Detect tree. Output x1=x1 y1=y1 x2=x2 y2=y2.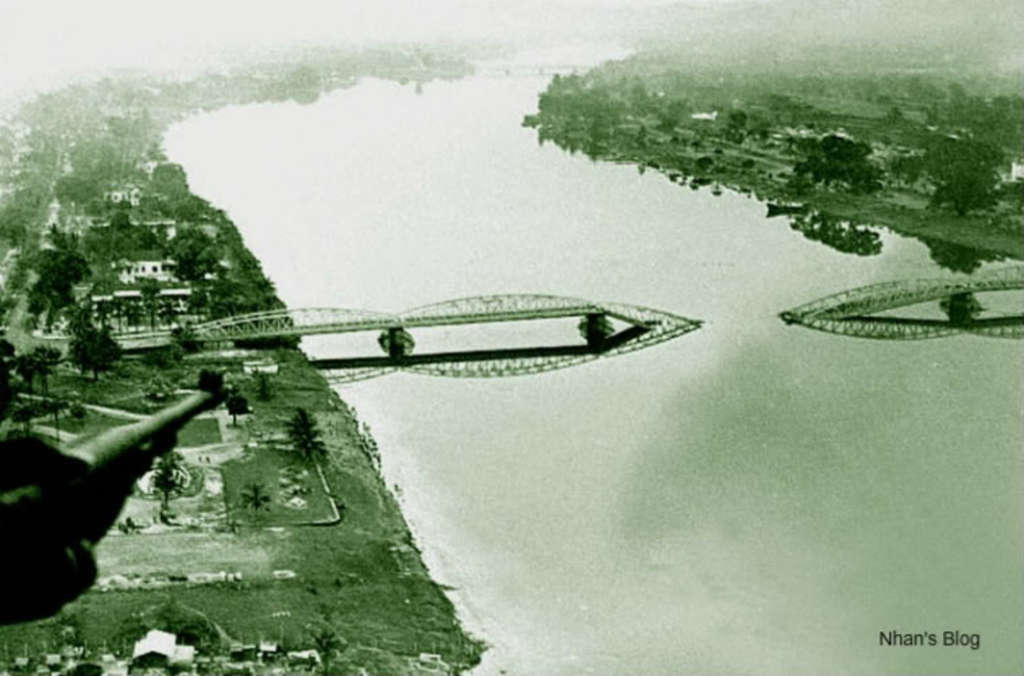
x1=13 y1=355 x2=36 y2=434.
